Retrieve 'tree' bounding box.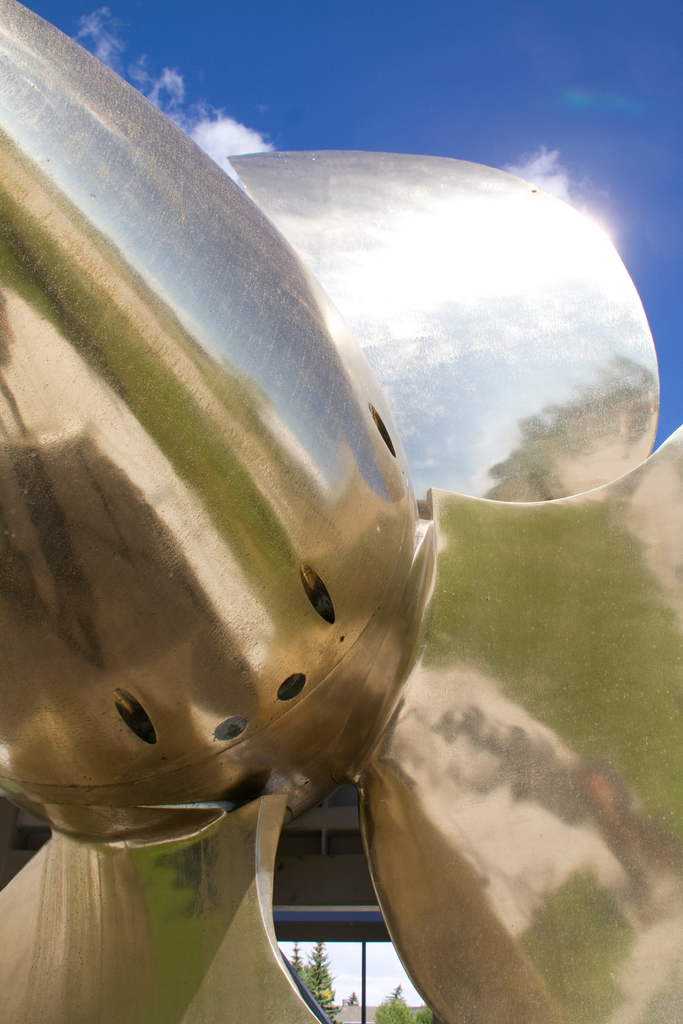
Bounding box: region(300, 944, 339, 1023).
